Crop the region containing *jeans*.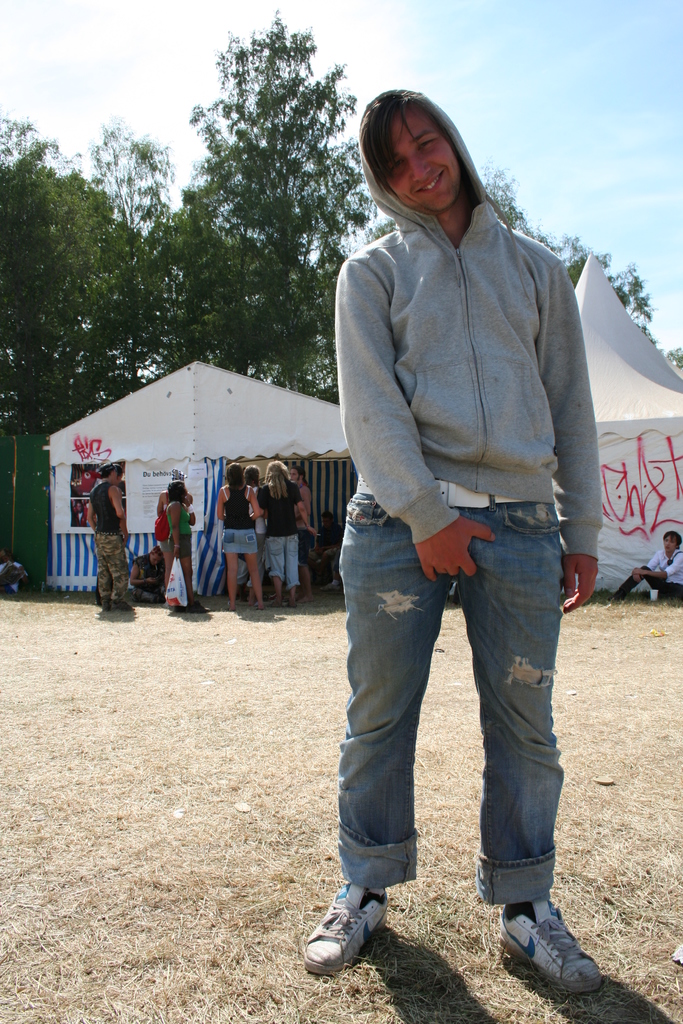
Crop region: pyautogui.locateOnScreen(230, 529, 263, 556).
